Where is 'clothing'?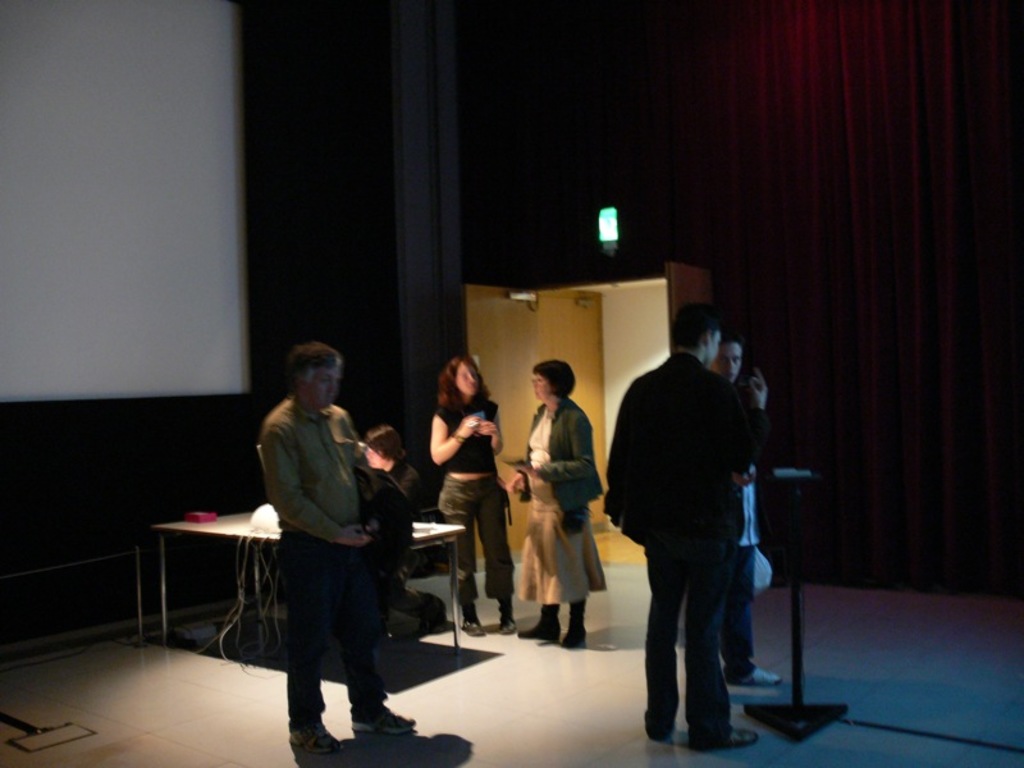
x1=394, y1=460, x2=438, y2=534.
